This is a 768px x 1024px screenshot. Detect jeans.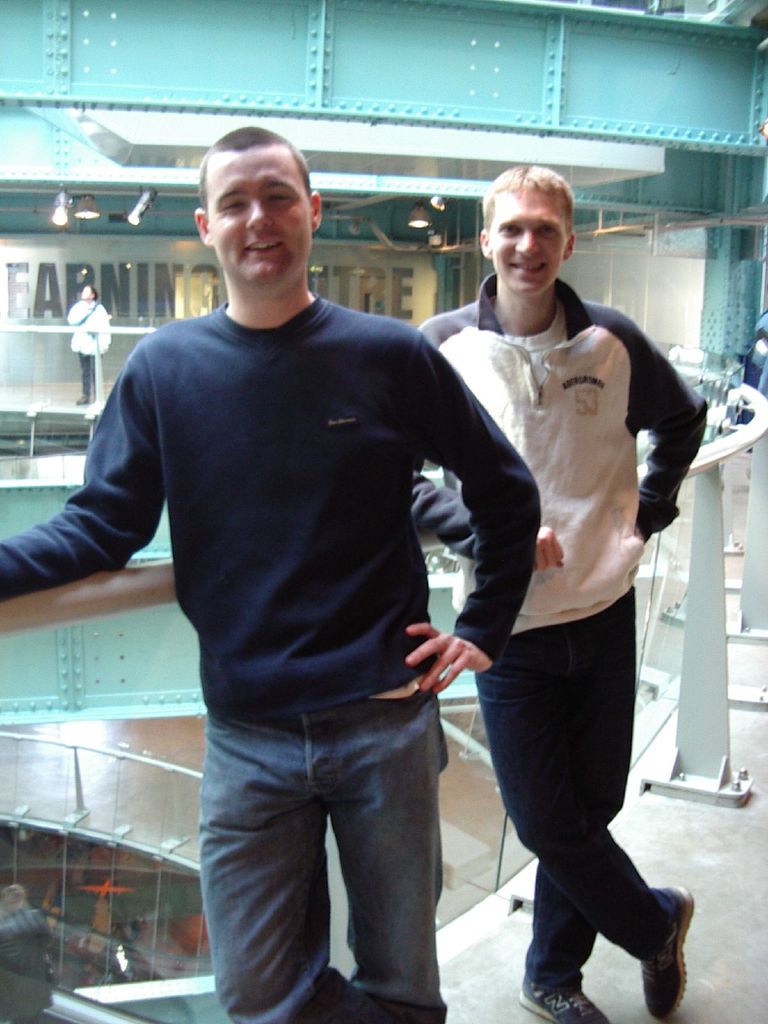
select_region(183, 680, 487, 1011).
